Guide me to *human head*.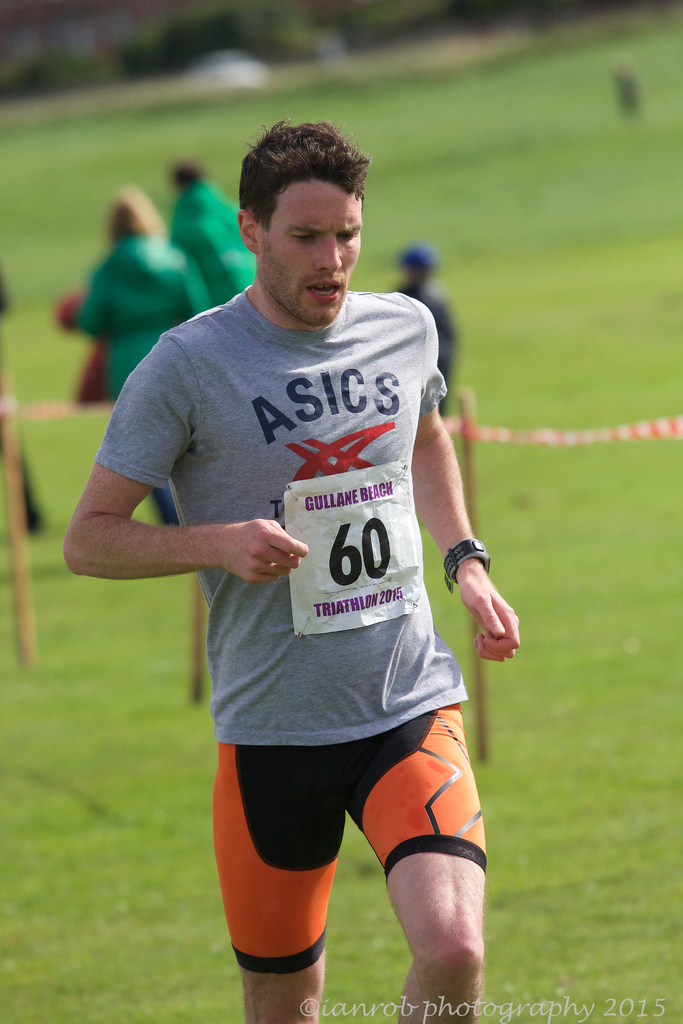
Guidance: l=395, t=237, r=439, b=282.
